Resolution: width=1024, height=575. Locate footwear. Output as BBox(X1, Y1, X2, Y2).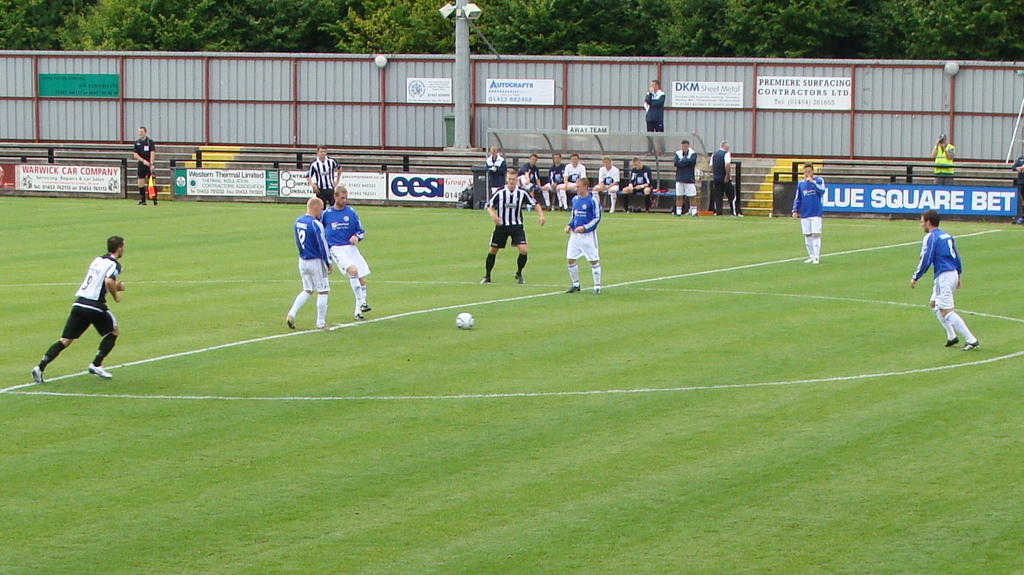
BBox(693, 209, 698, 218).
